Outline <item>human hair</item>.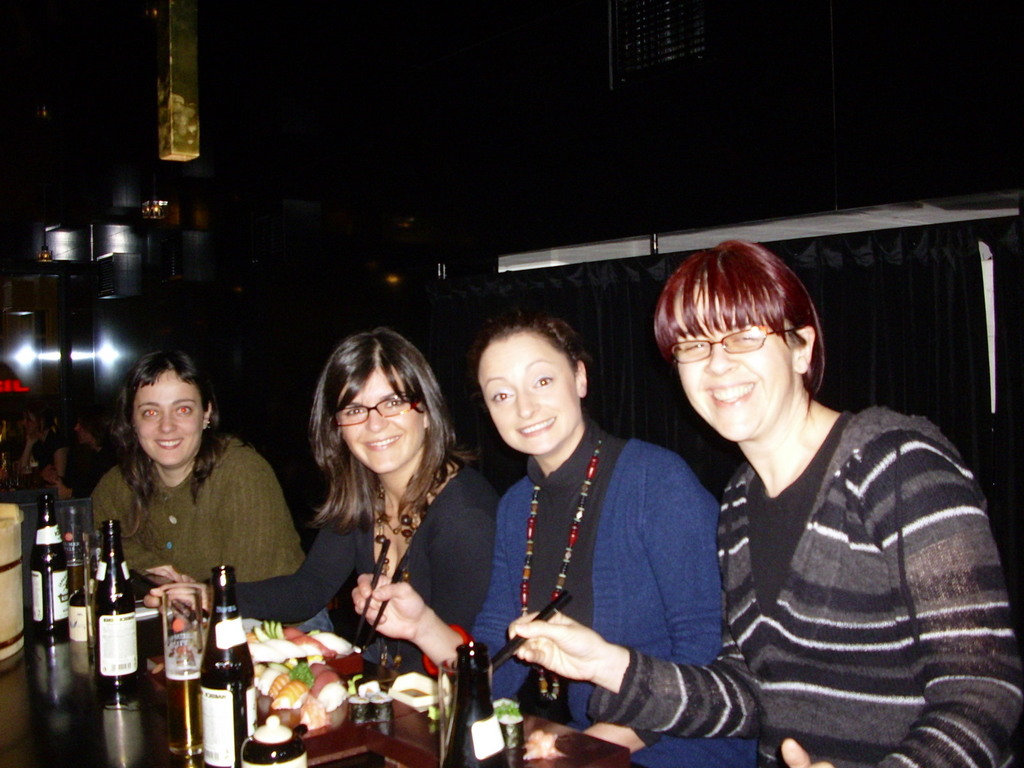
Outline: (655,237,823,408).
